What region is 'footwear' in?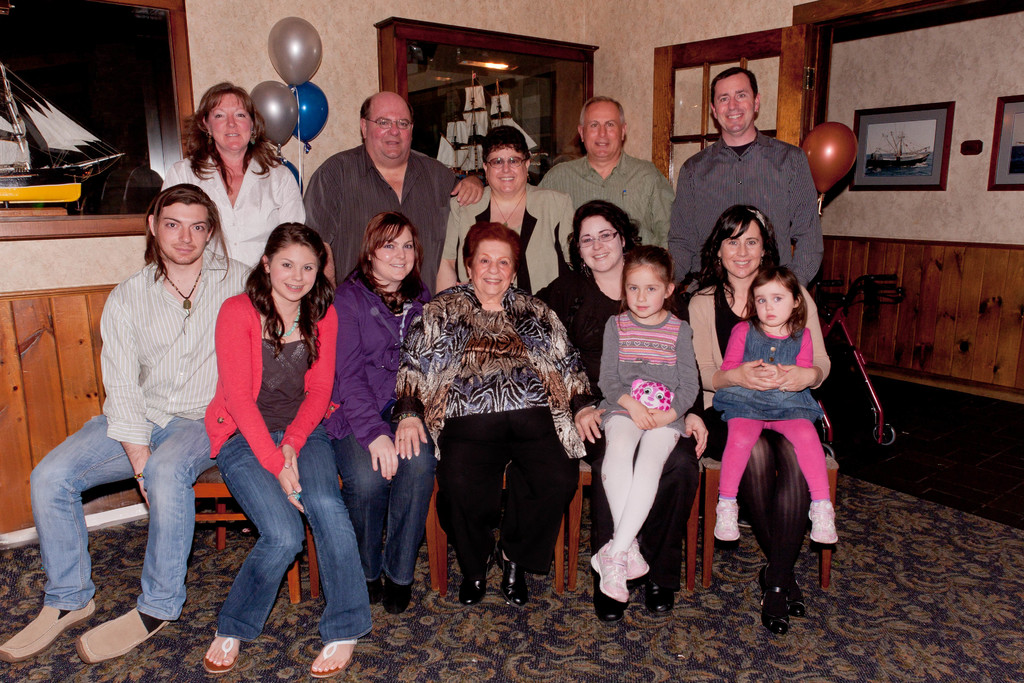
rect(767, 572, 790, 634).
